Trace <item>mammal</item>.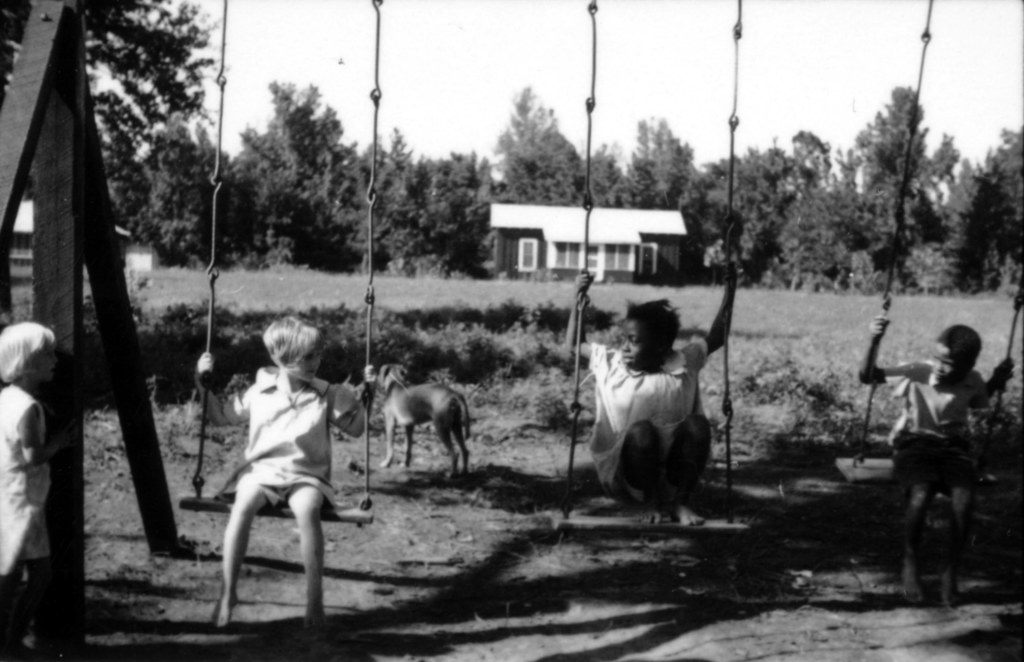
Traced to [x1=561, y1=246, x2=745, y2=529].
